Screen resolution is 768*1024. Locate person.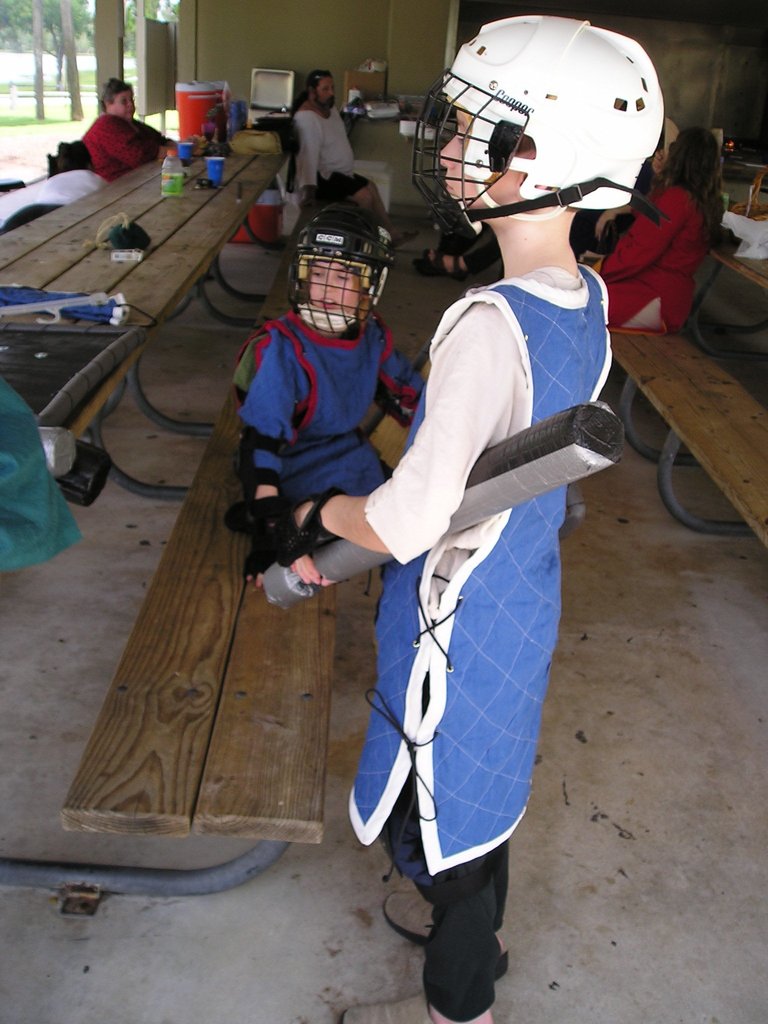
detection(307, 56, 620, 1023).
